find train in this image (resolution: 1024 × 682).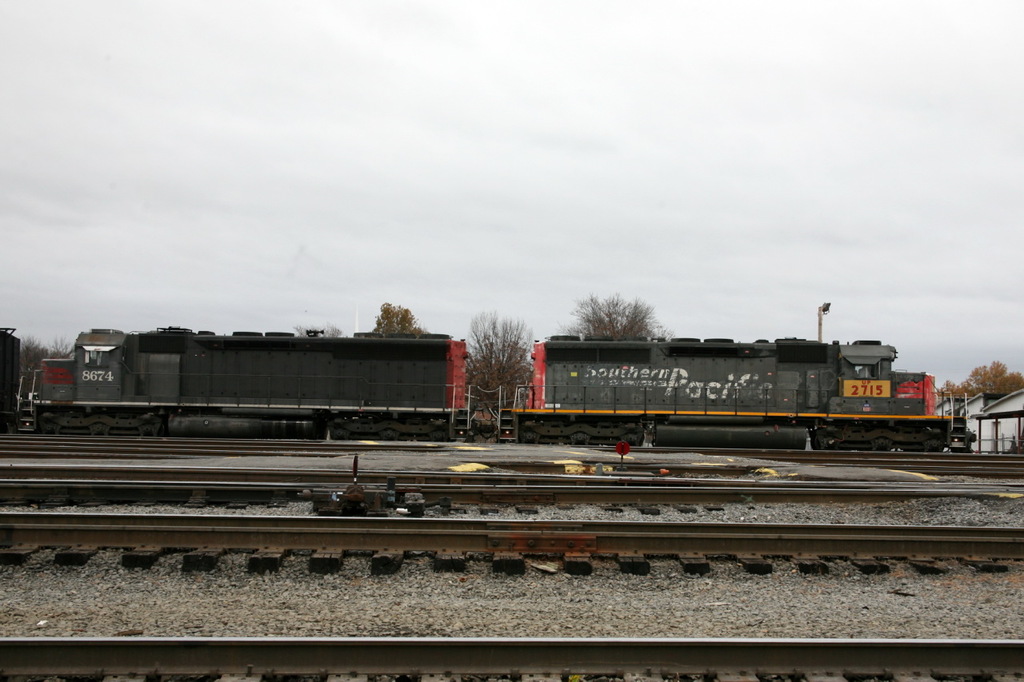
left=0, top=323, right=461, bottom=425.
